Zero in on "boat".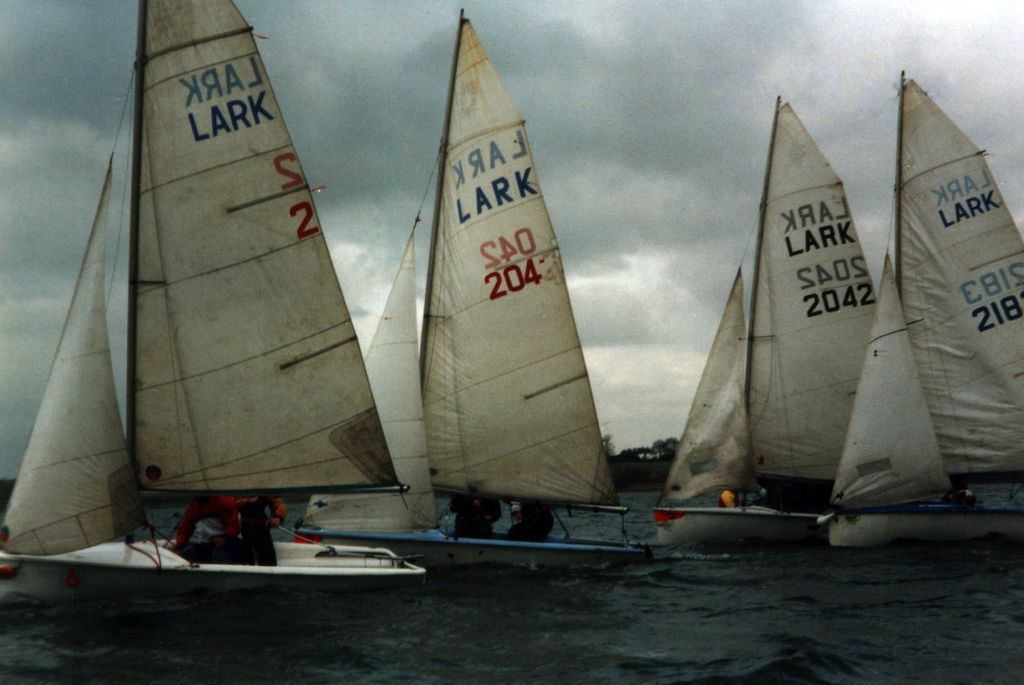
Zeroed in: <region>301, 6, 647, 566</region>.
